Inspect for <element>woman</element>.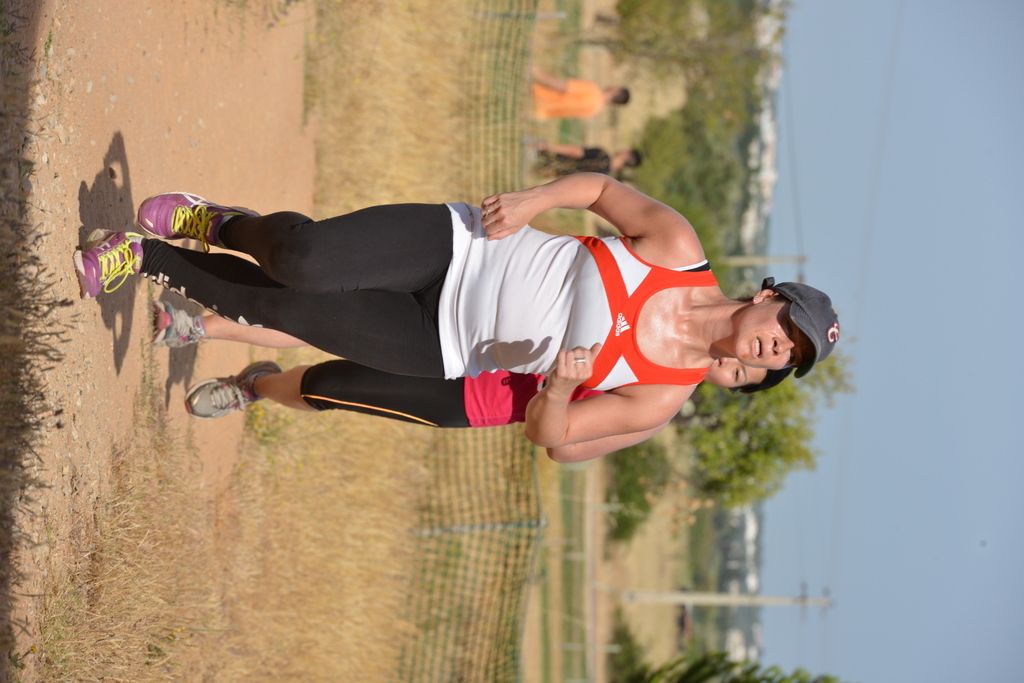
Inspection: (left=150, top=294, right=793, bottom=462).
